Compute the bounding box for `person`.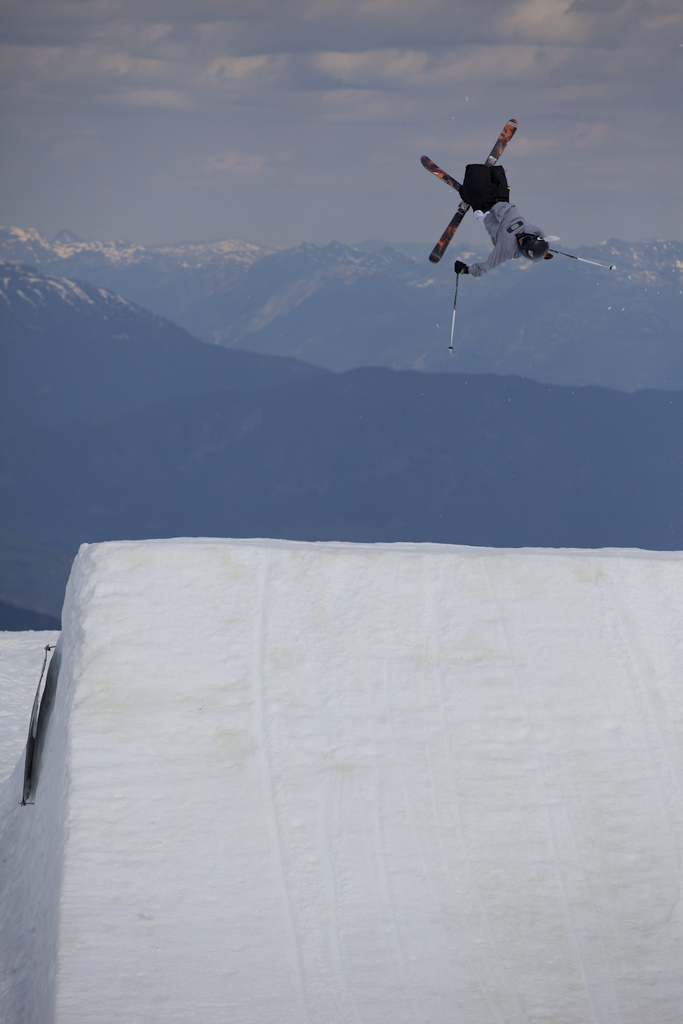
<box>454,164,560,277</box>.
